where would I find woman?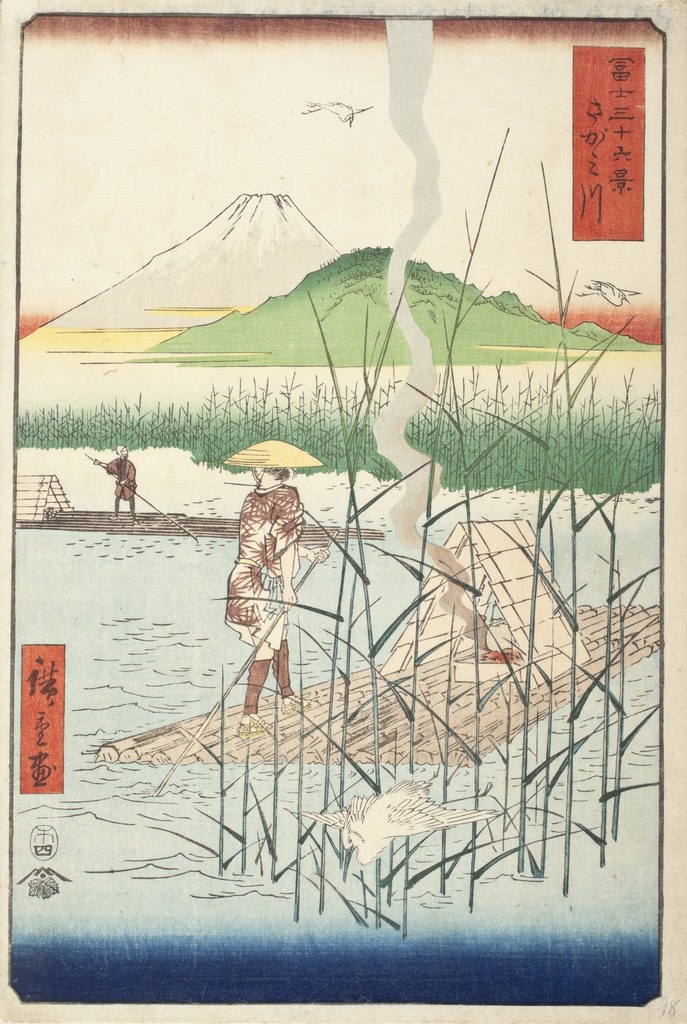
At l=220, t=439, r=329, b=735.
